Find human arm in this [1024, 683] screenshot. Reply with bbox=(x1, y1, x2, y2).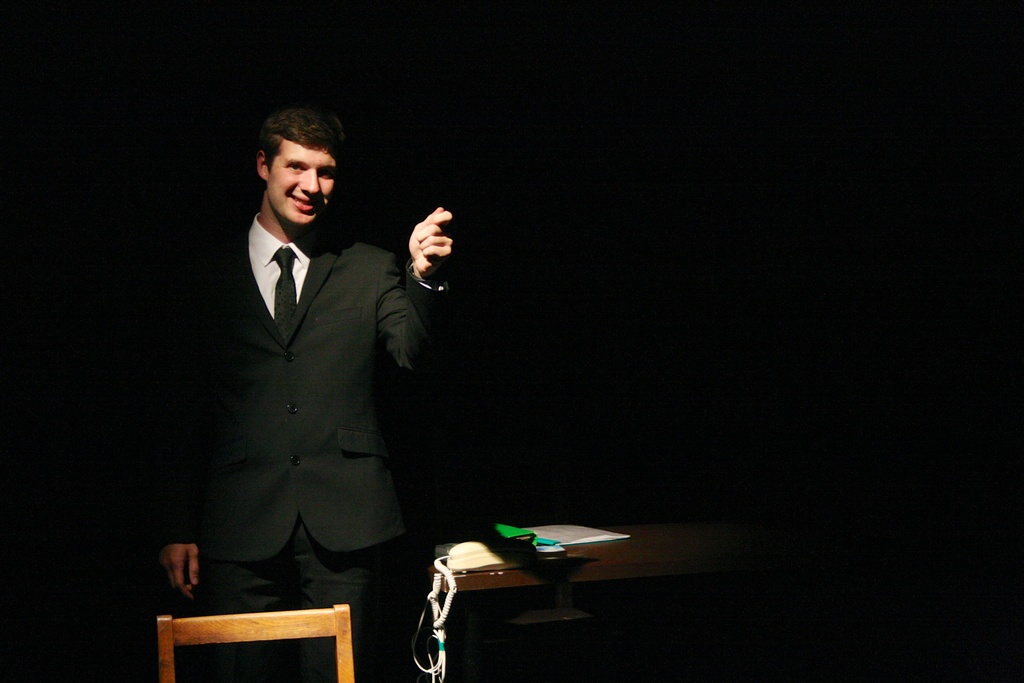
bbox=(156, 400, 216, 609).
